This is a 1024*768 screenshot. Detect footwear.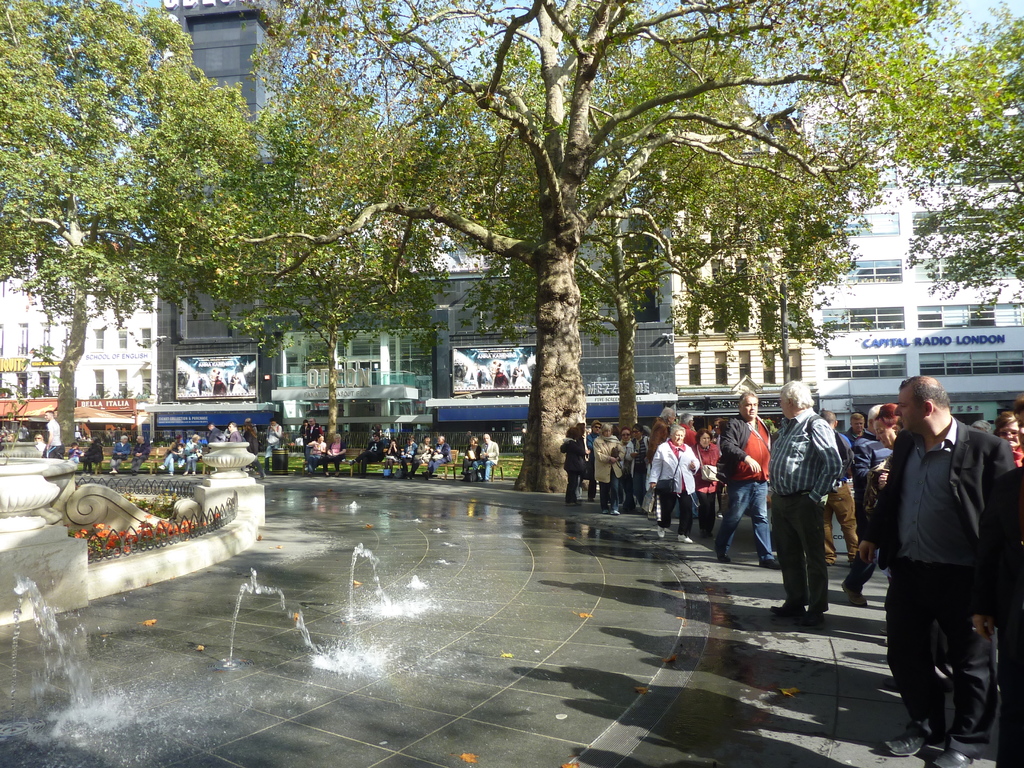
box(655, 523, 664, 539).
